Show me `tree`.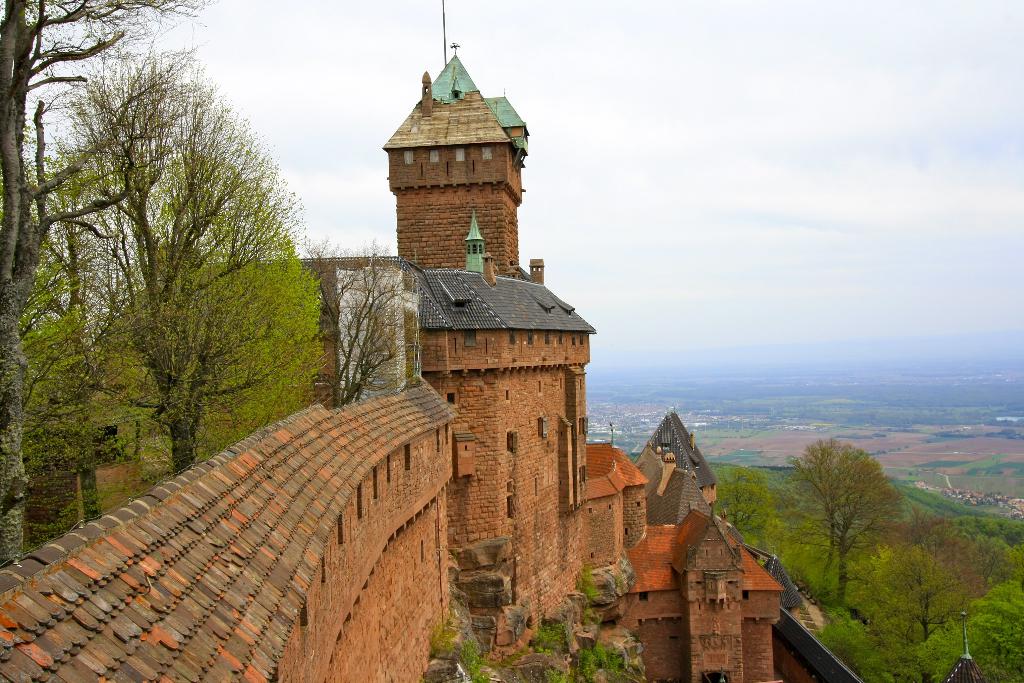
`tree` is here: left=315, top=248, right=431, bottom=406.
